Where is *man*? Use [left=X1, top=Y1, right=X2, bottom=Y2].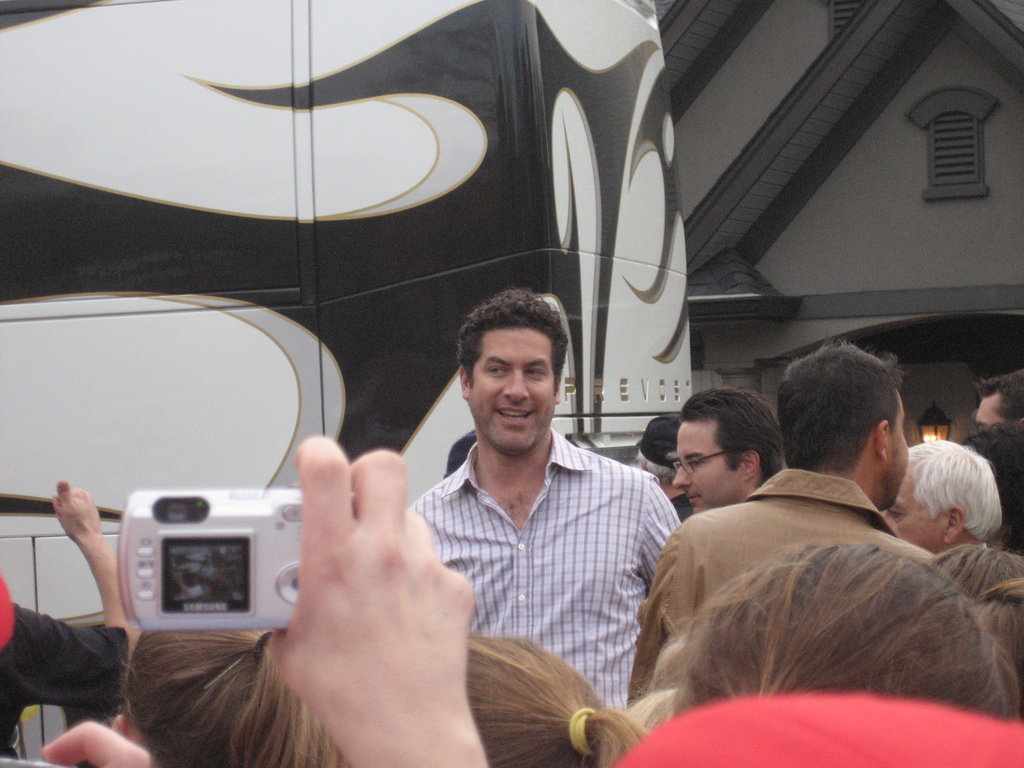
[left=965, top=414, right=1023, bottom=559].
